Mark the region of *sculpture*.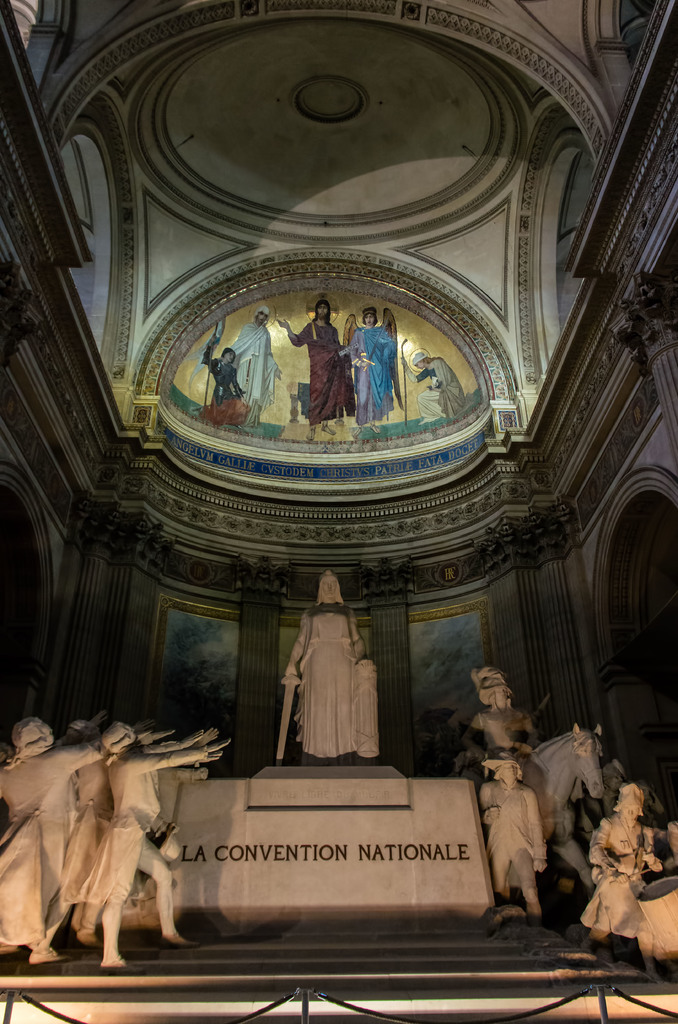
Region: box=[409, 353, 476, 421].
